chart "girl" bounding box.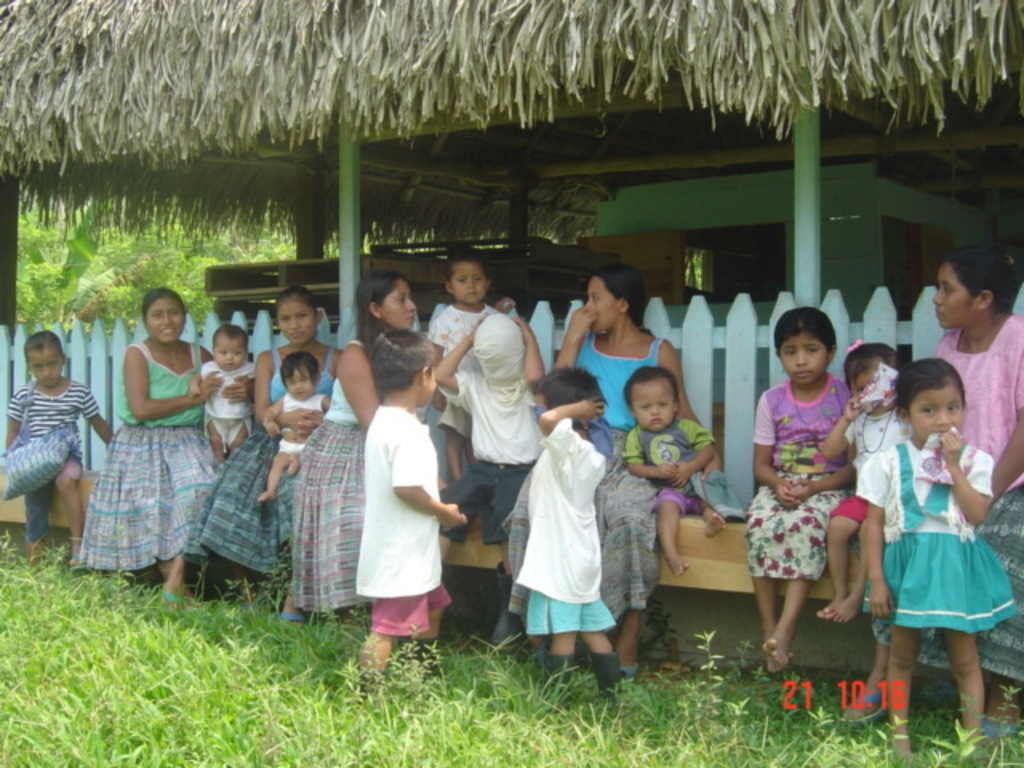
Charted: BBox(74, 288, 248, 603).
